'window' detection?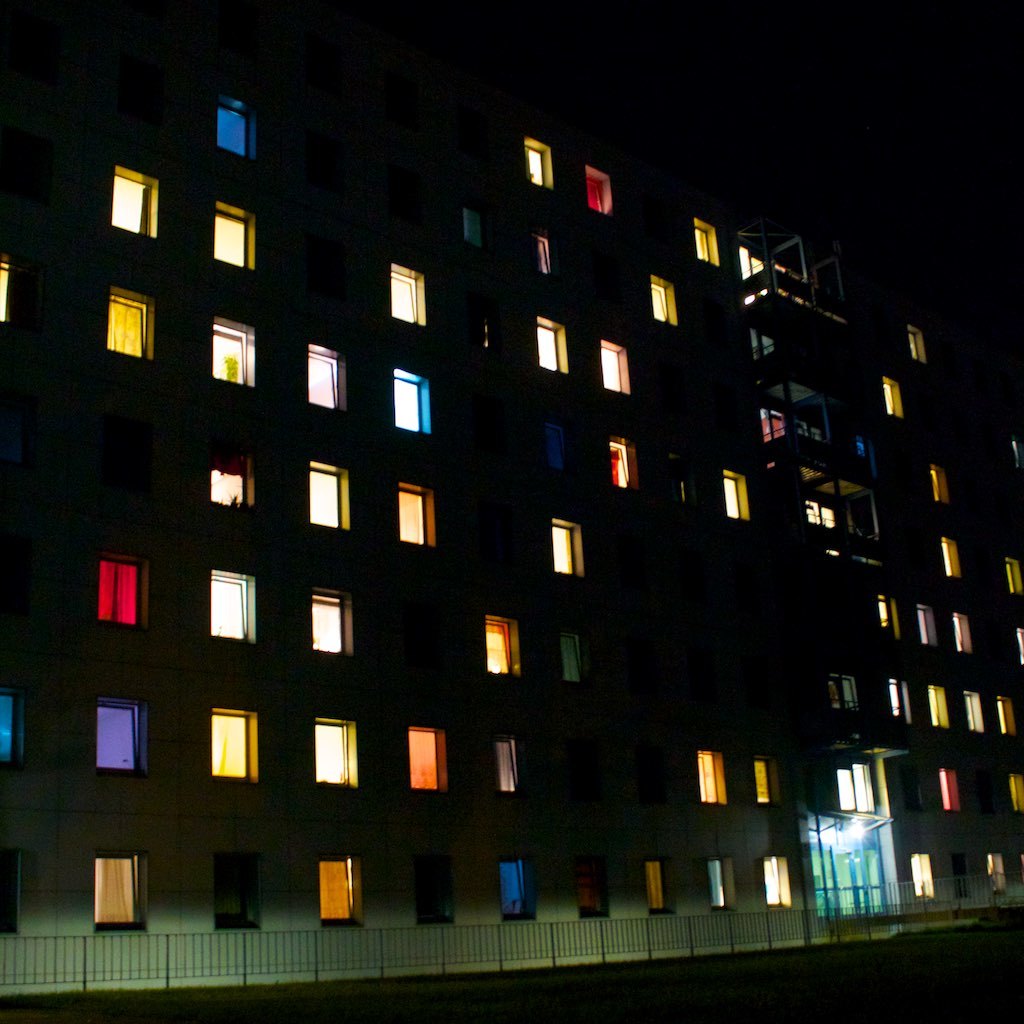
<bbox>921, 448, 963, 514</bbox>
